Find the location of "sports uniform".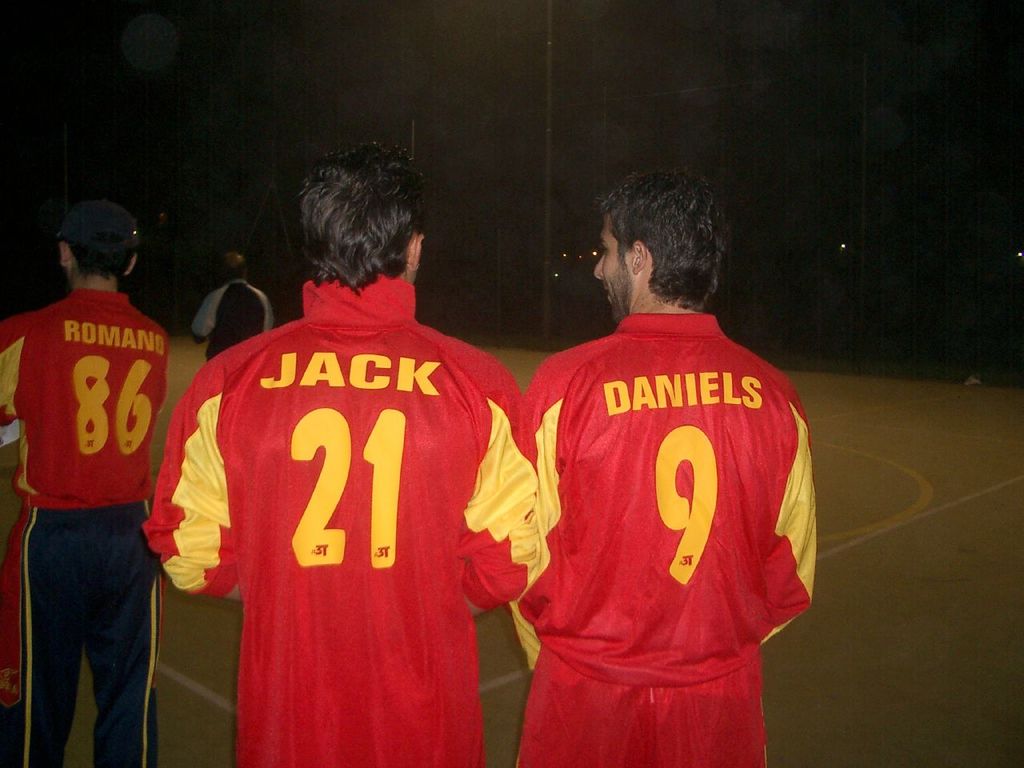
Location: {"left": 128, "top": 177, "right": 507, "bottom": 767}.
